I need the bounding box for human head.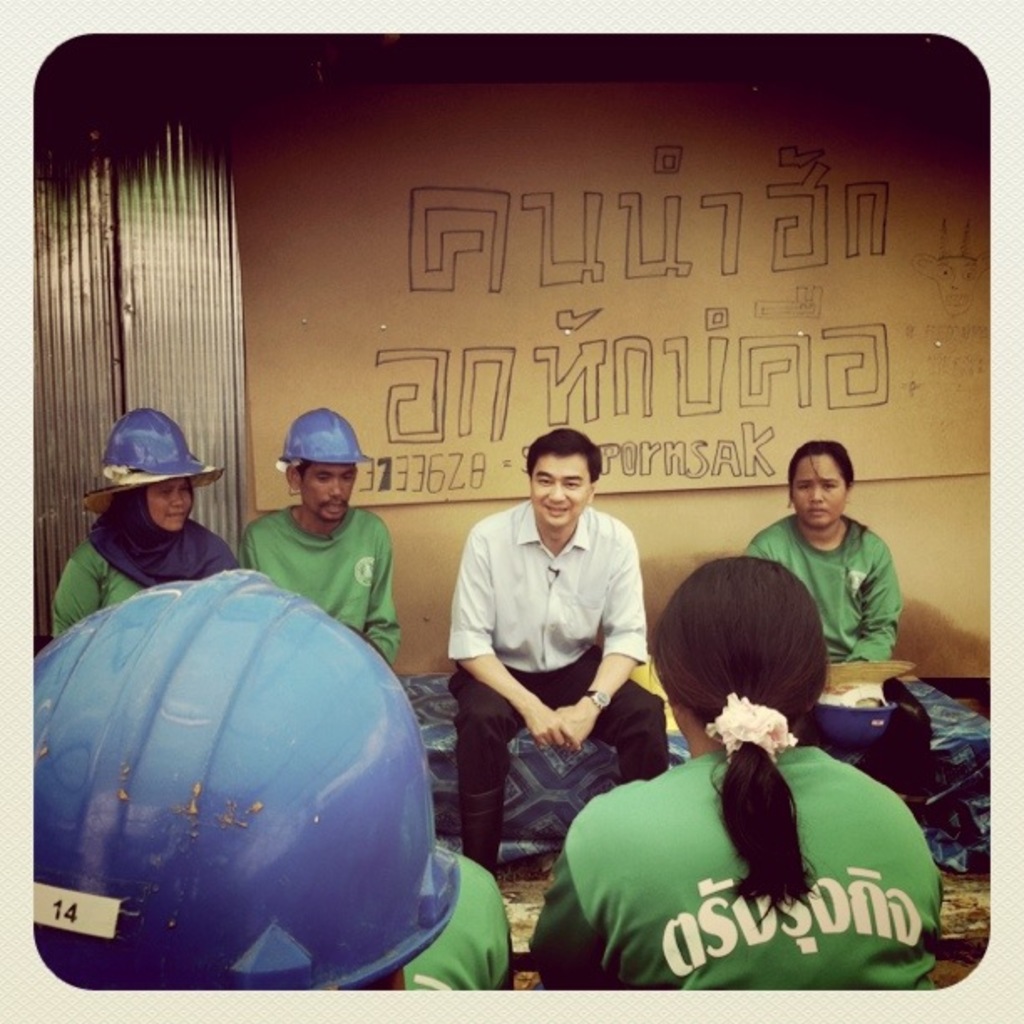
Here it is: [281, 465, 360, 525].
